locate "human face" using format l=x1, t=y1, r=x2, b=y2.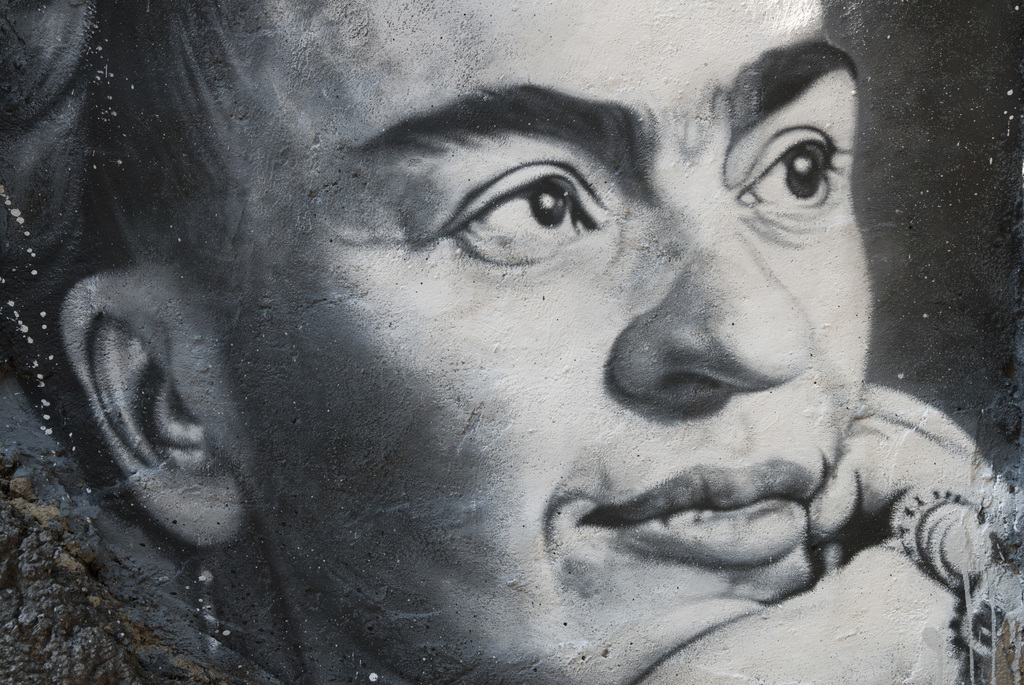
l=213, t=0, r=872, b=684.
